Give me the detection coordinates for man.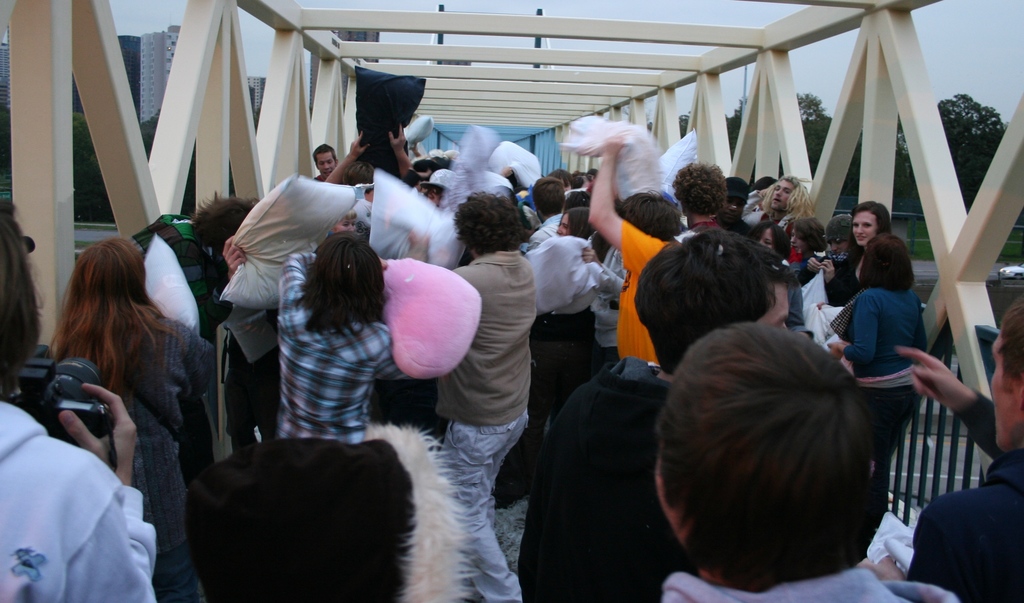
crop(753, 172, 817, 227).
